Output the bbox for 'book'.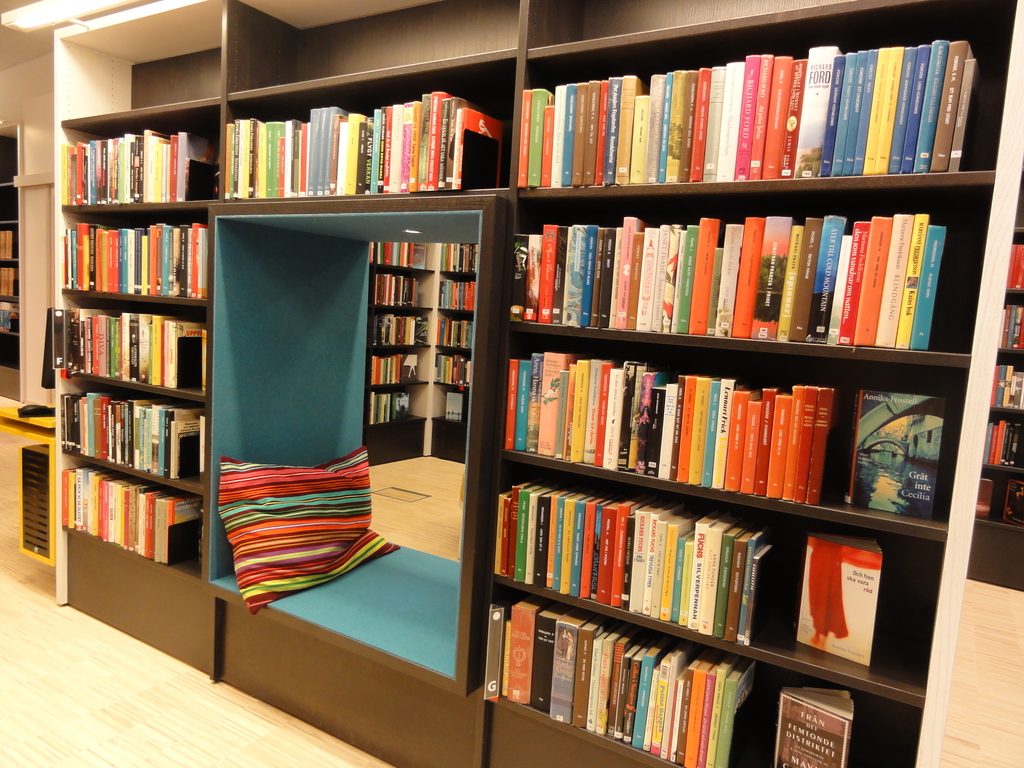
box(0, 264, 15, 298).
